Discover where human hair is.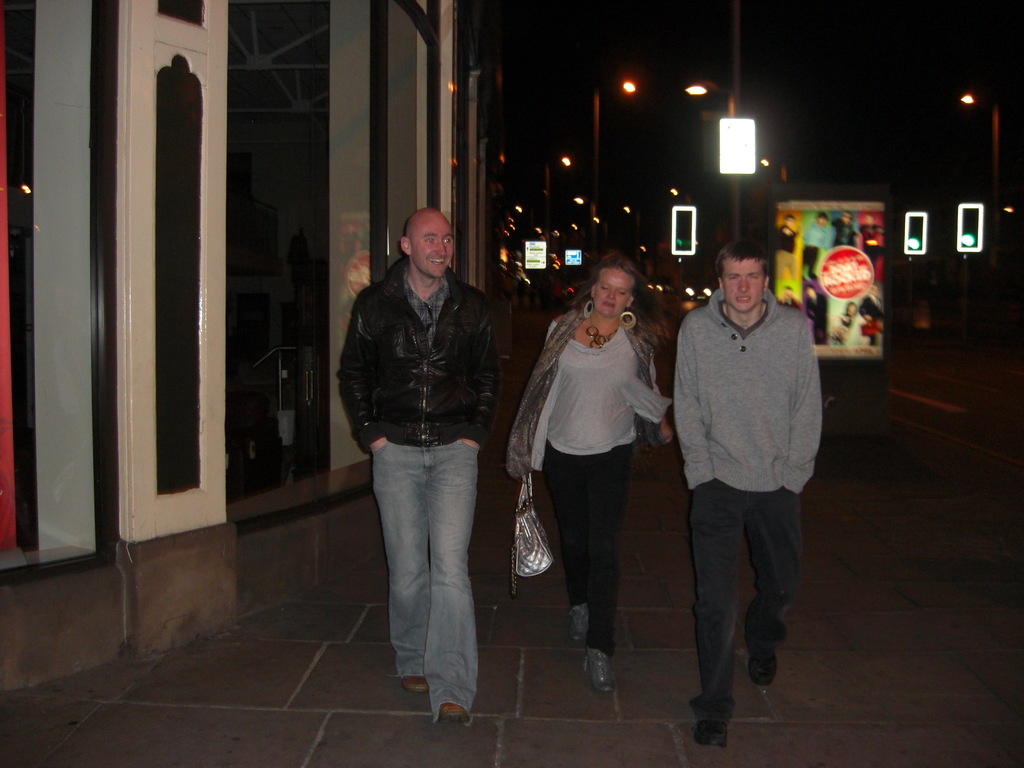
Discovered at [x1=713, y1=240, x2=771, y2=282].
